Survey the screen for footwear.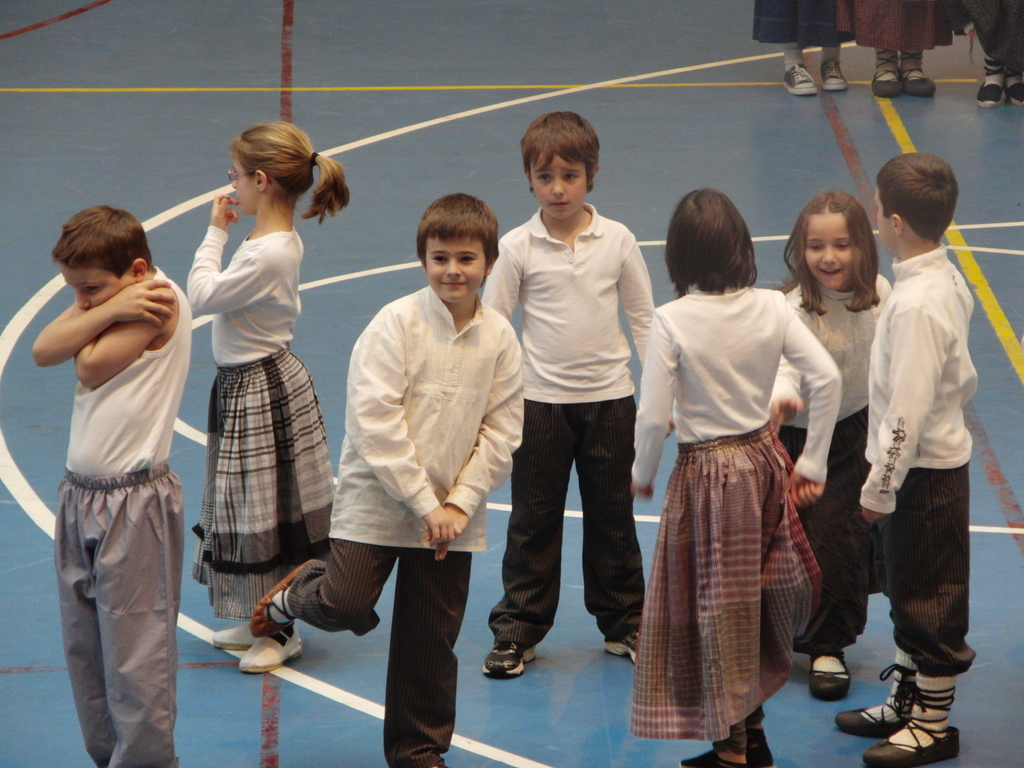
Survey found: {"left": 817, "top": 54, "right": 852, "bottom": 92}.
